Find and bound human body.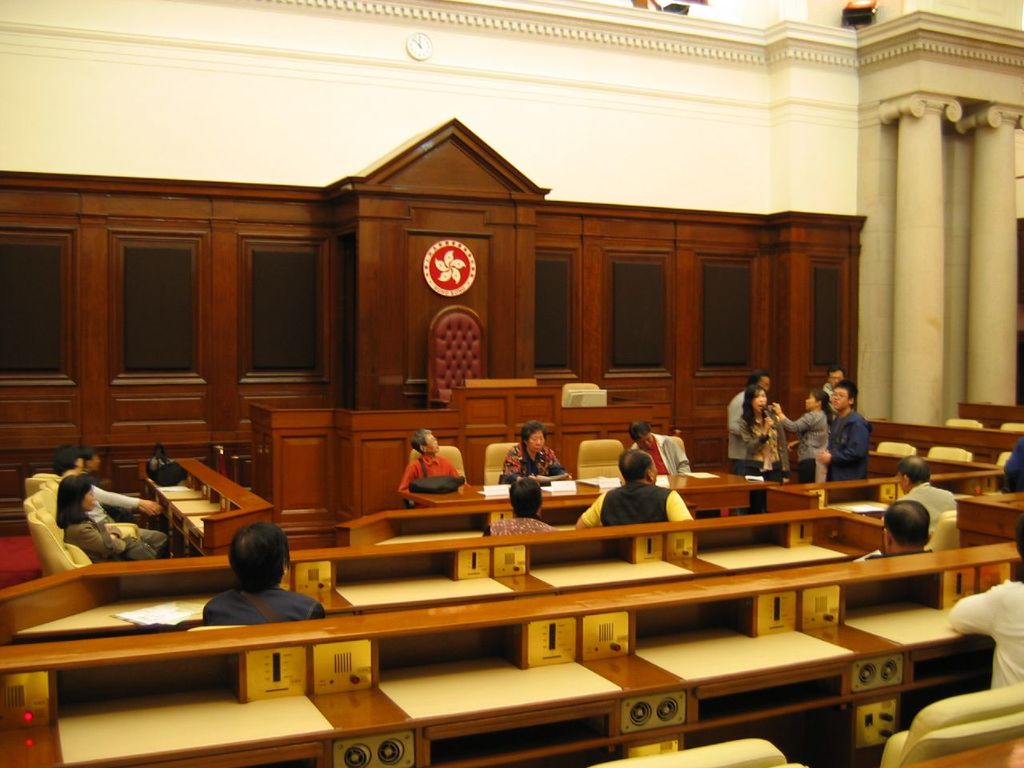
Bound: [x1=61, y1=513, x2=162, y2=561].
